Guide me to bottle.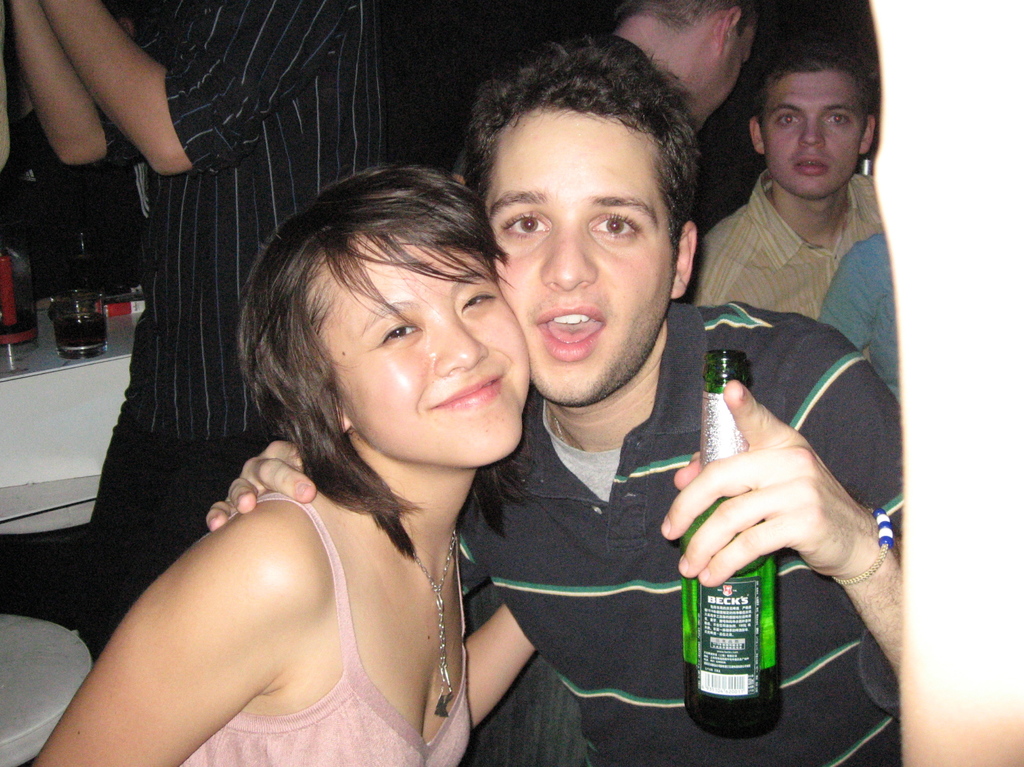
Guidance: <box>684,348,780,738</box>.
